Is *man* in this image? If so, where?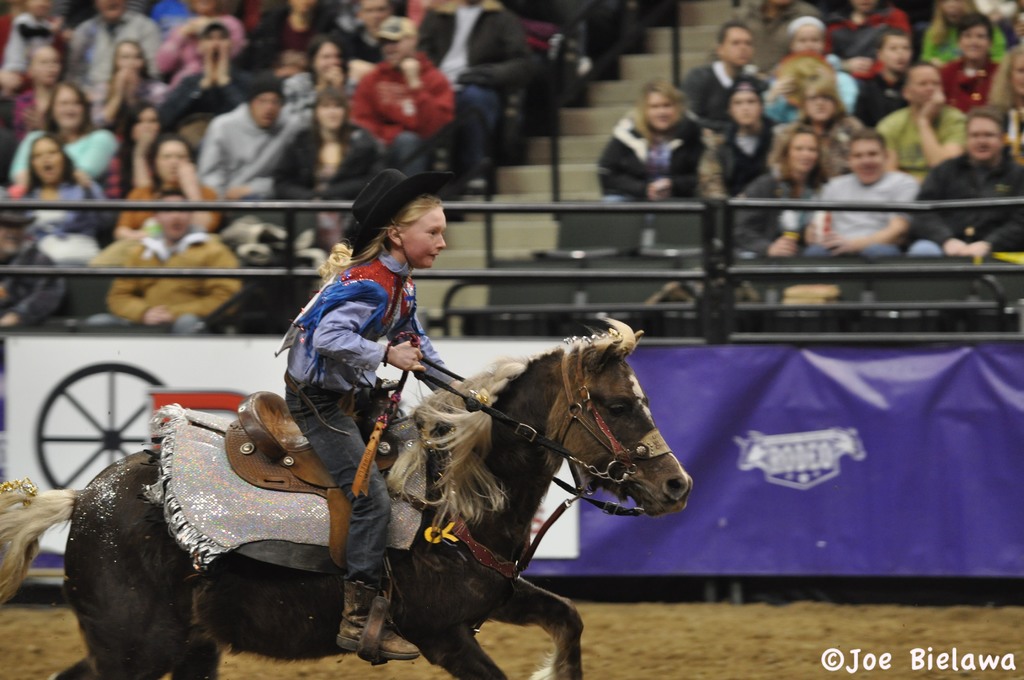
Yes, at bbox(194, 73, 314, 202).
